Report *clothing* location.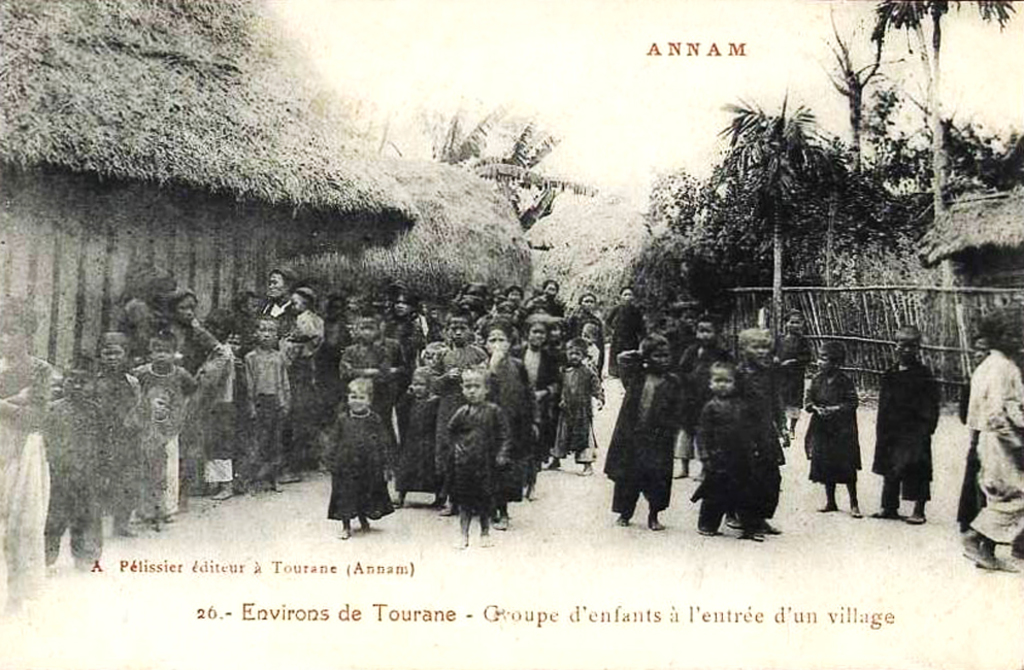
Report: <box>441,279,609,369</box>.
